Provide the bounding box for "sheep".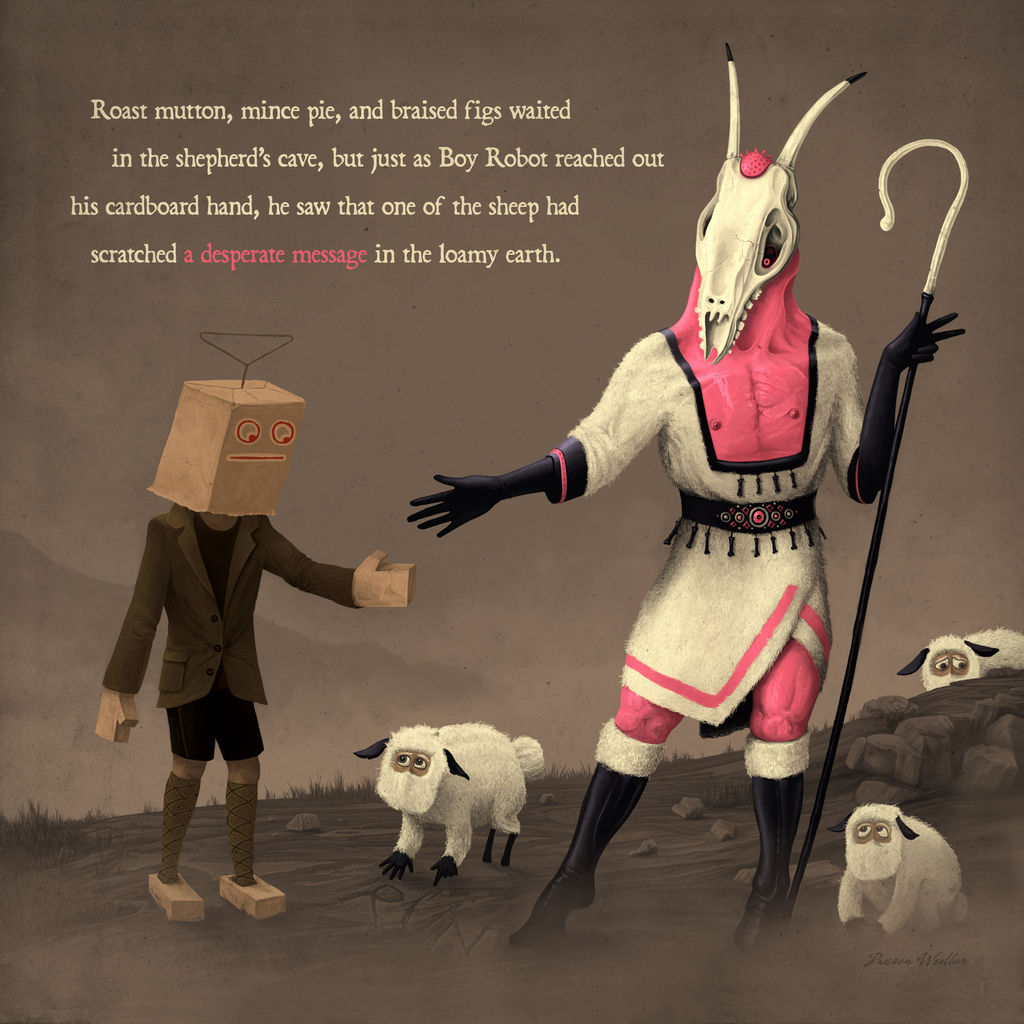
detection(905, 631, 1023, 692).
